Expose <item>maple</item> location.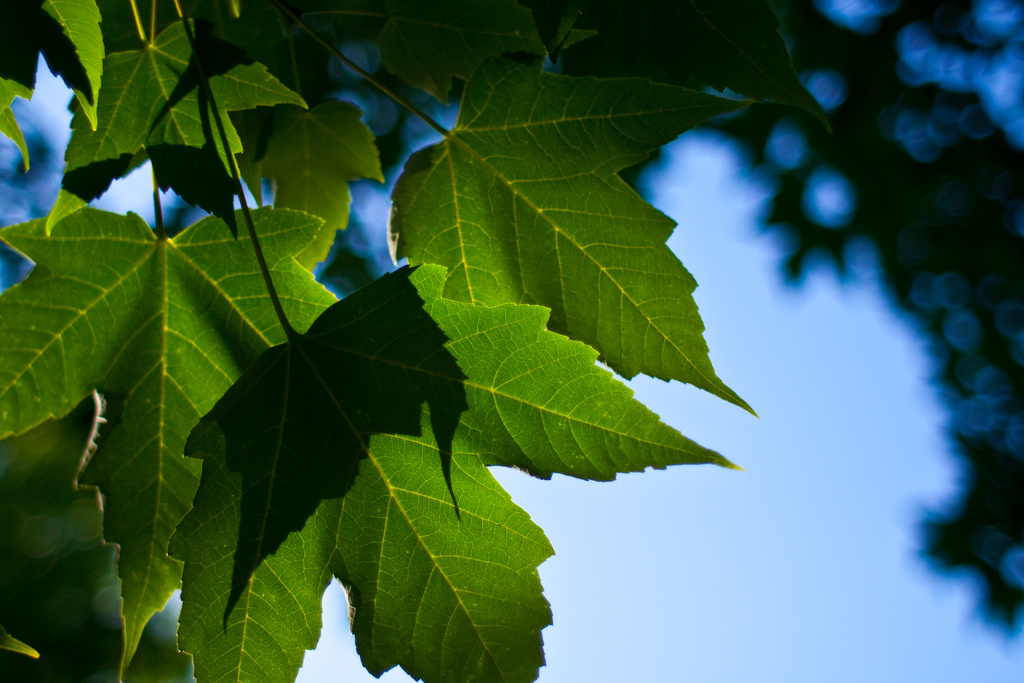
Exposed at [162,0,742,682].
